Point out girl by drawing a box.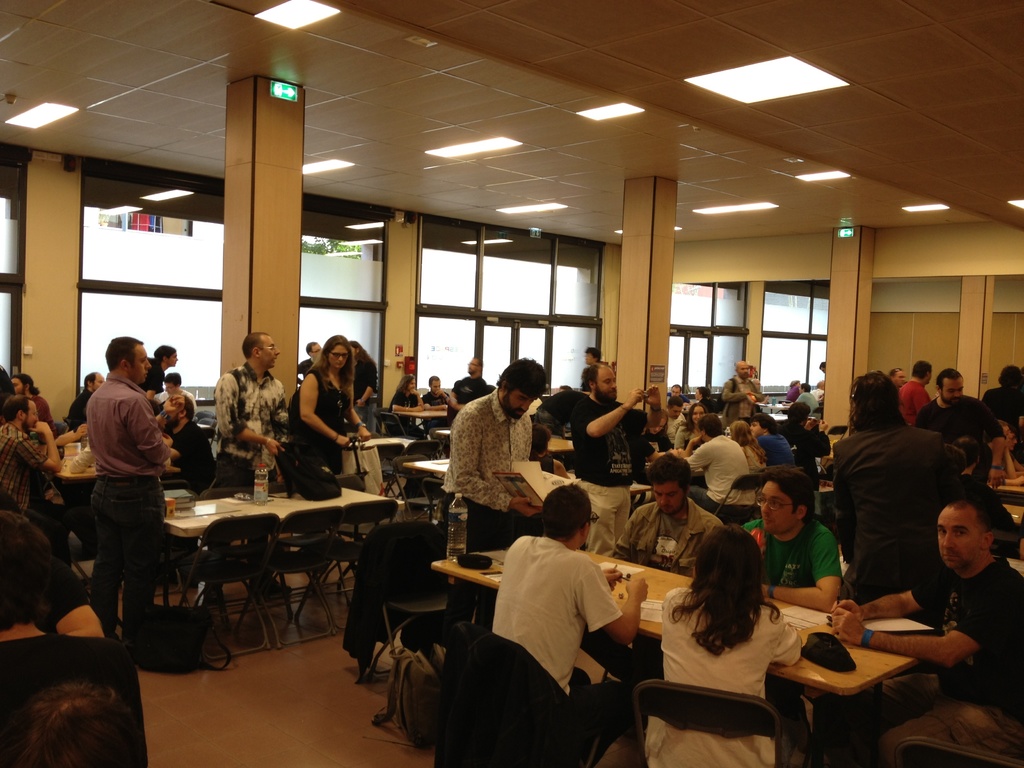
pyautogui.locateOnScreen(291, 332, 375, 476).
